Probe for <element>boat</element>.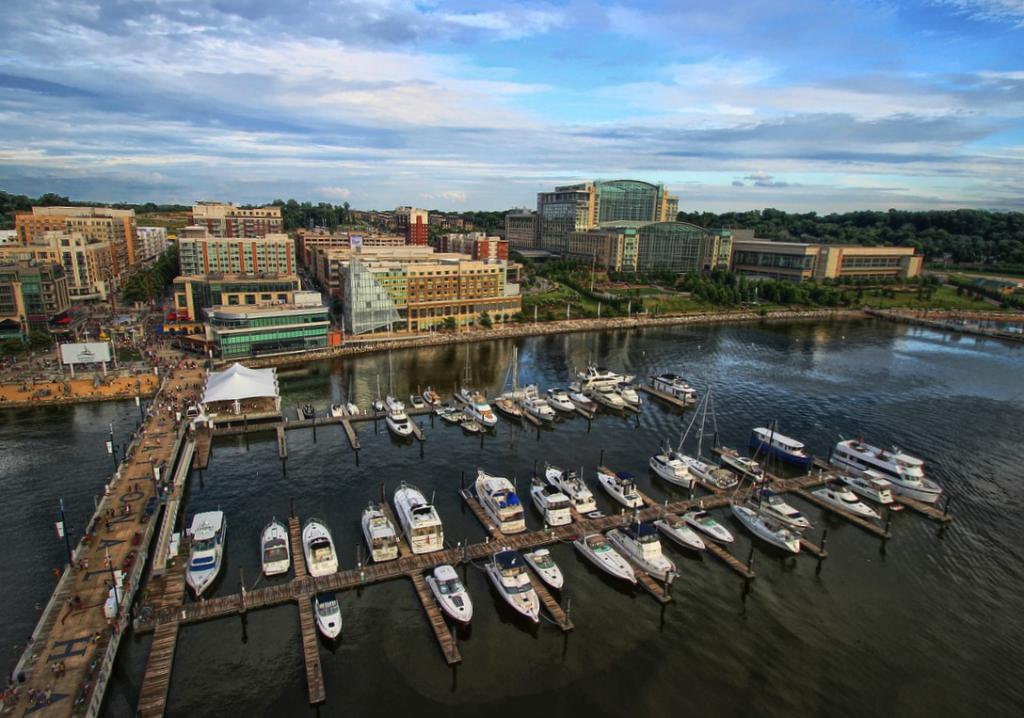
Probe result: bbox(261, 519, 294, 576).
